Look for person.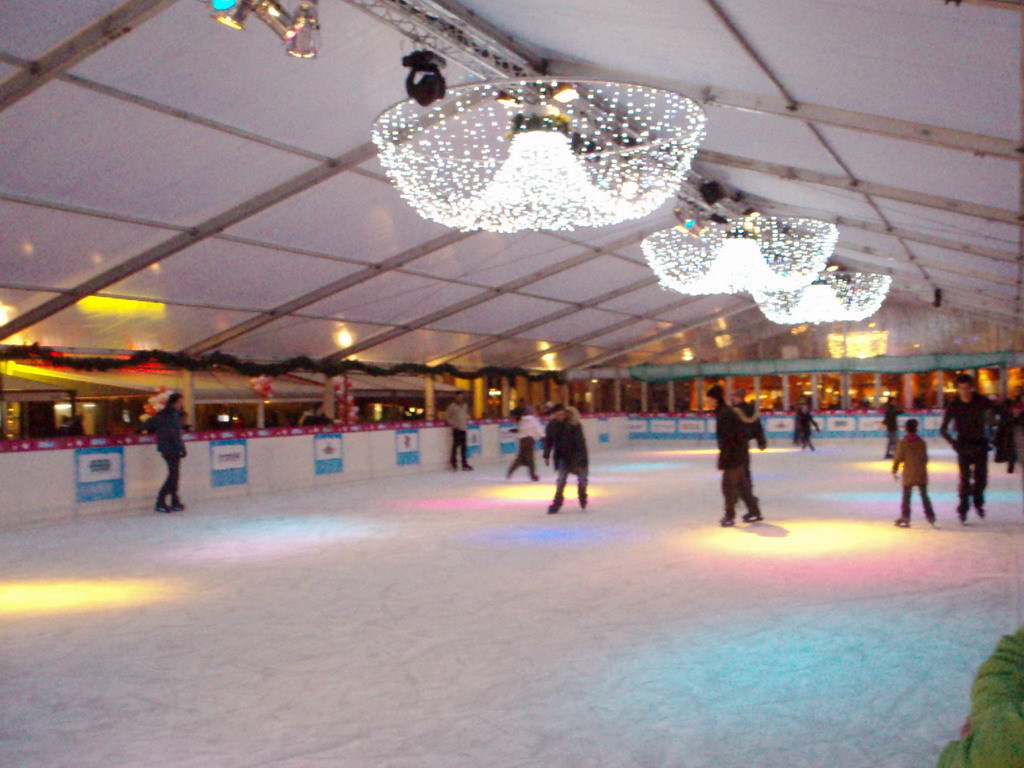
Found: {"x1": 937, "y1": 383, "x2": 1006, "y2": 519}.
